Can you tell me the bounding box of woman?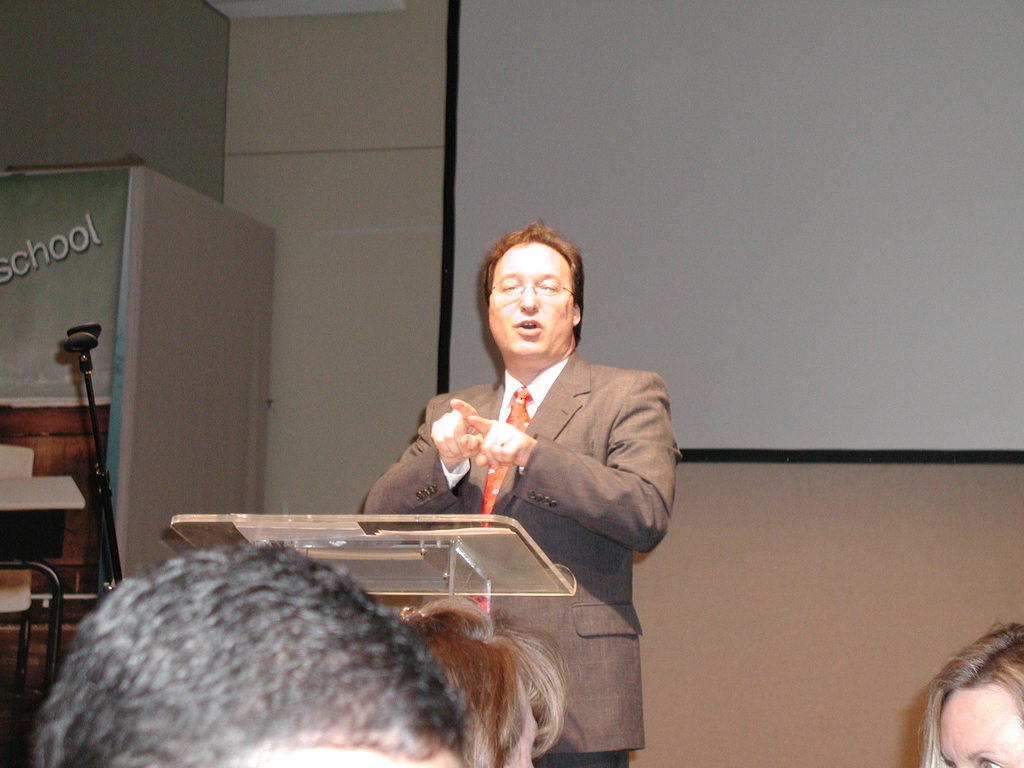
bbox(918, 616, 1023, 767).
